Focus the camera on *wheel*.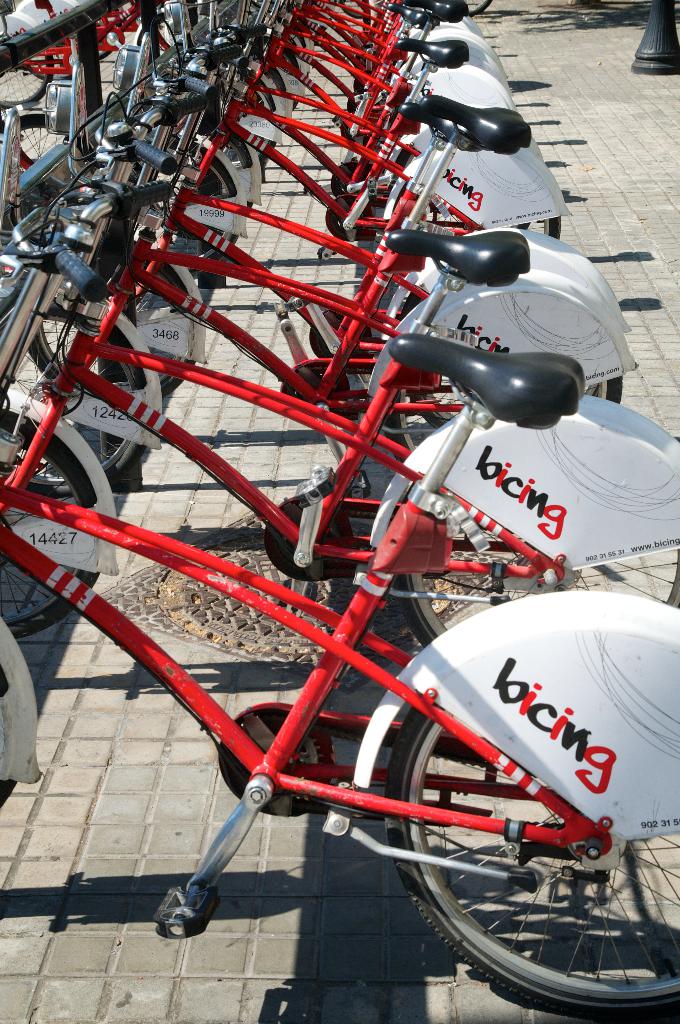
Focus region: crop(394, 396, 679, 639).
